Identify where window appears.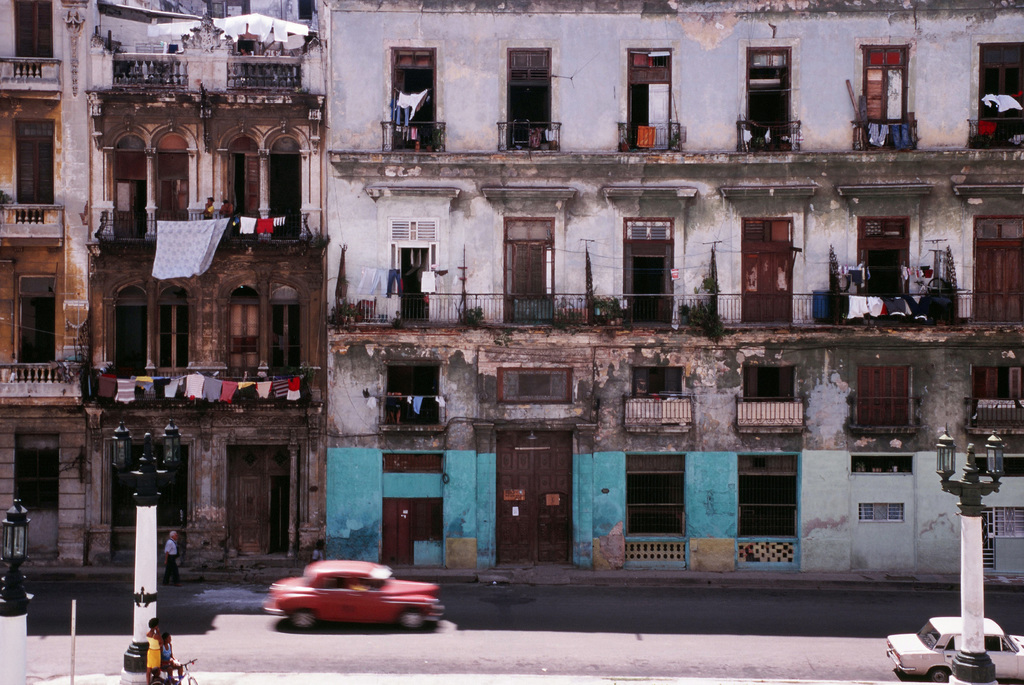
Appears at {"x1": 631, "y1": 364, "x2": 686, "y2": 401}.
